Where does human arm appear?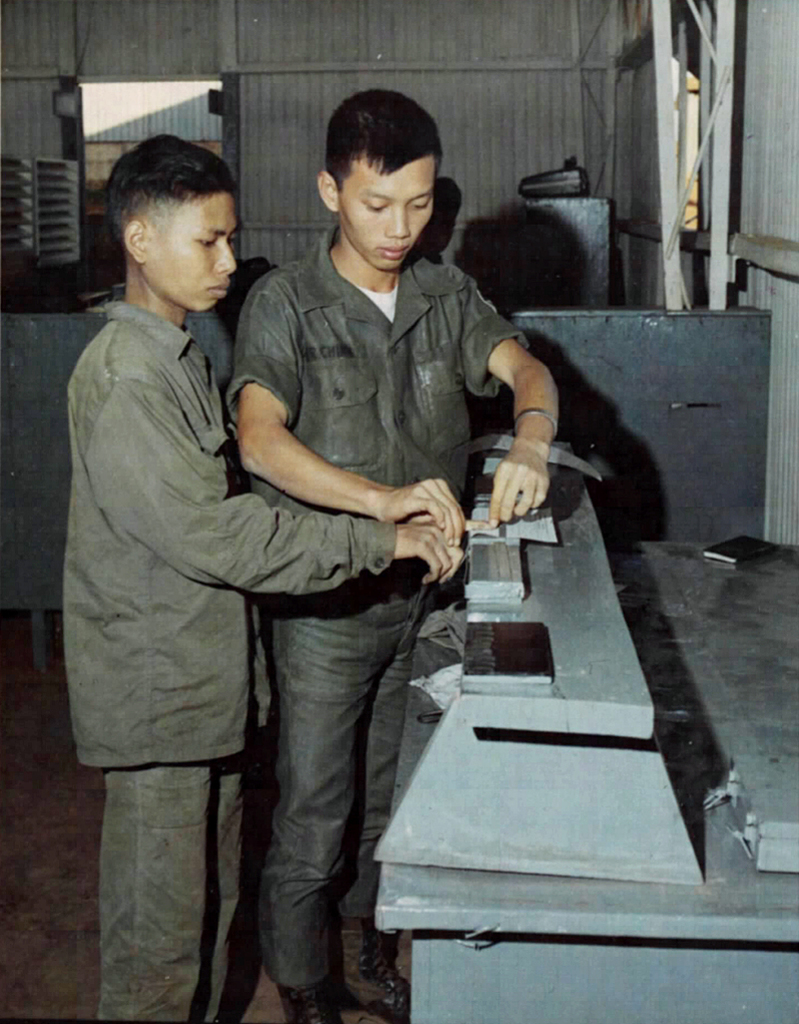
Appears at box=[220, 267, 474, 540].
